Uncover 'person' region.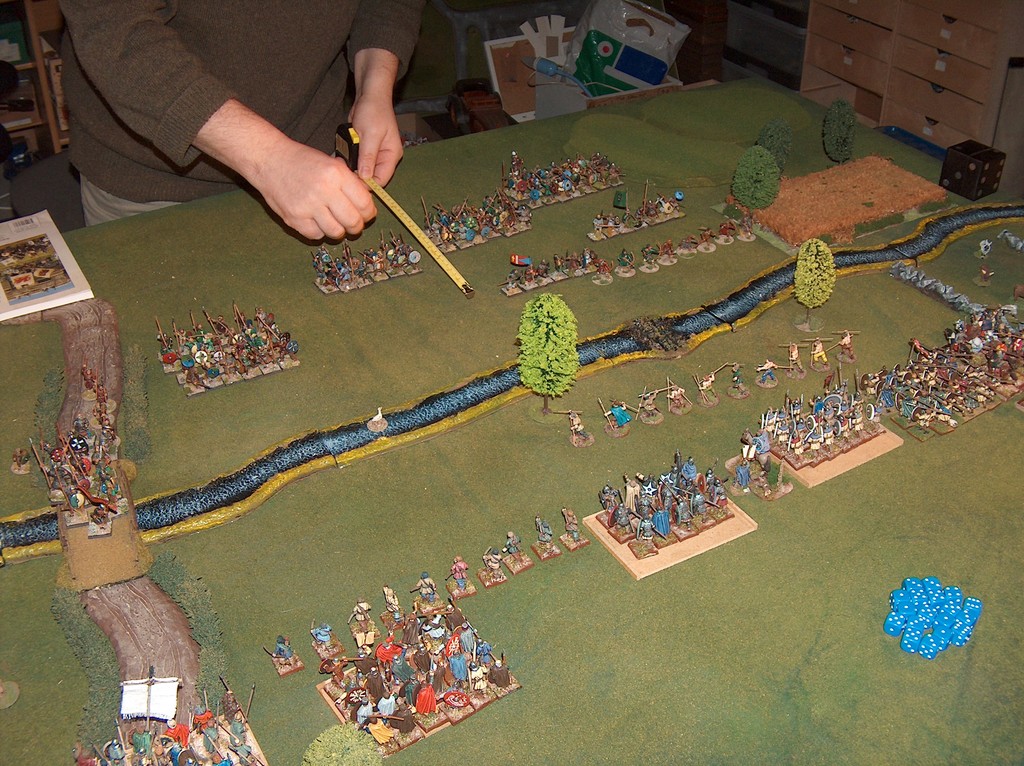
Uncovered: l=565, t=509, r=577, b=539.
